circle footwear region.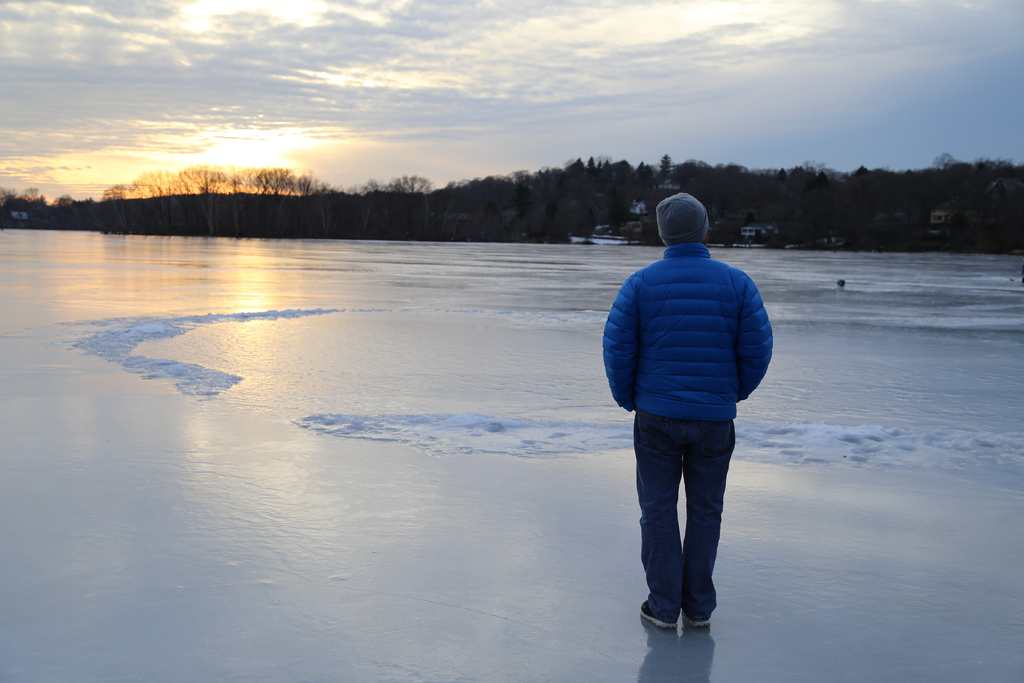
Region: Rect(636, 589, 729, 646).
